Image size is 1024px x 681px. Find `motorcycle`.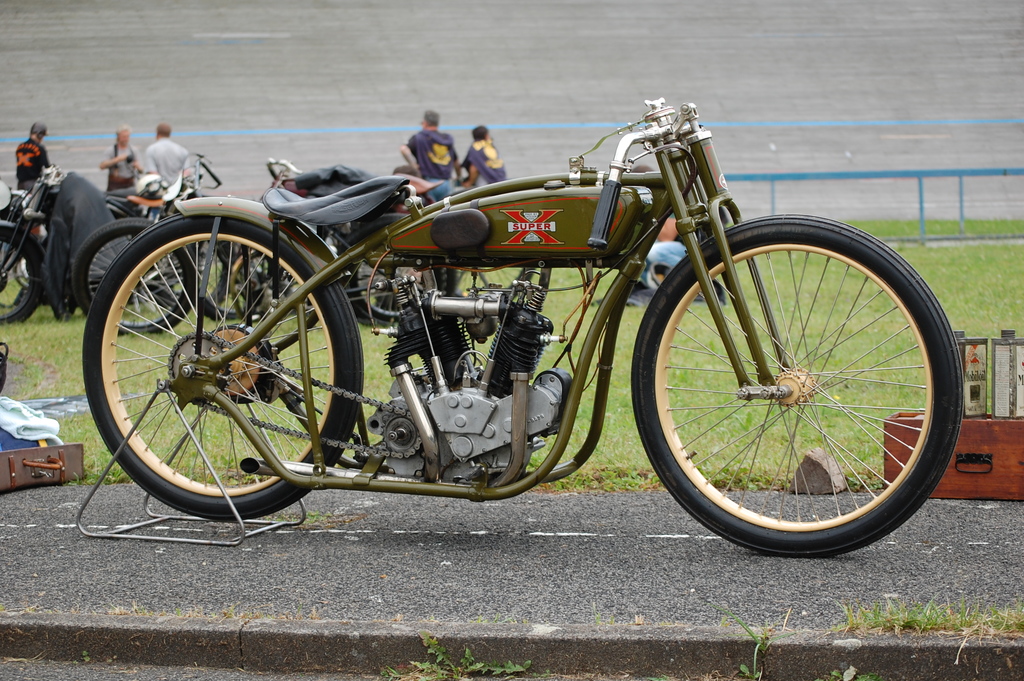
(left=84, top=97, right=965, bottom=560).
